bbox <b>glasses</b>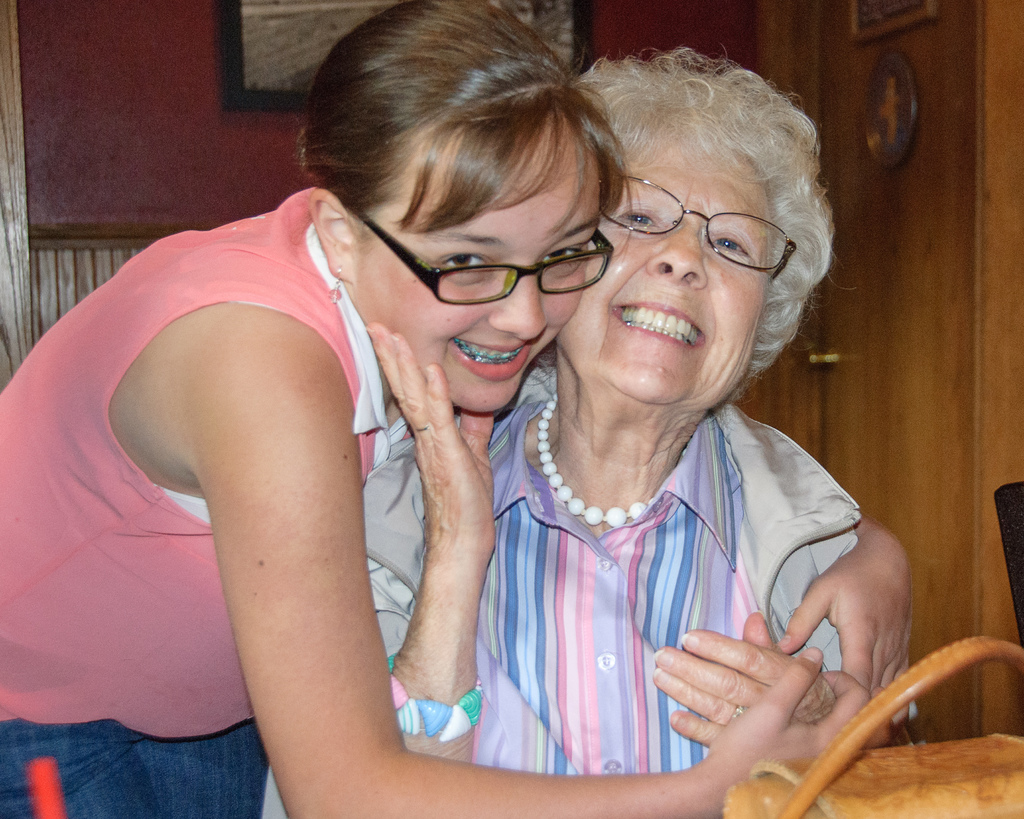
x1=381, y1=223, x2=611, y2=312
